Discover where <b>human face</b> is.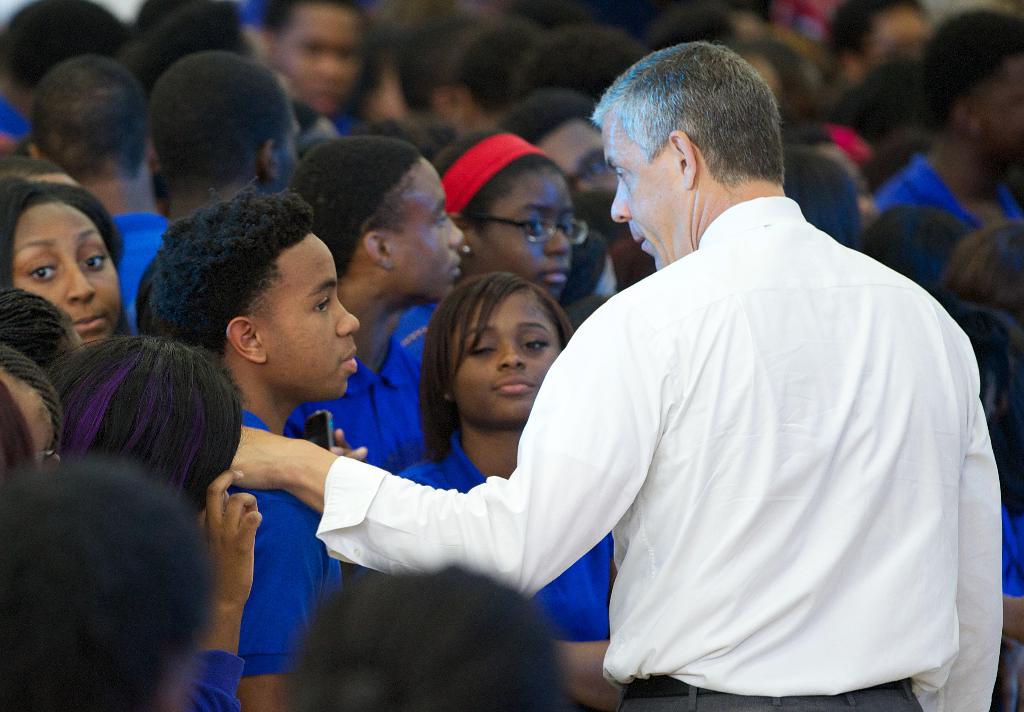
Discovered at 374, 157, 465, 299.
